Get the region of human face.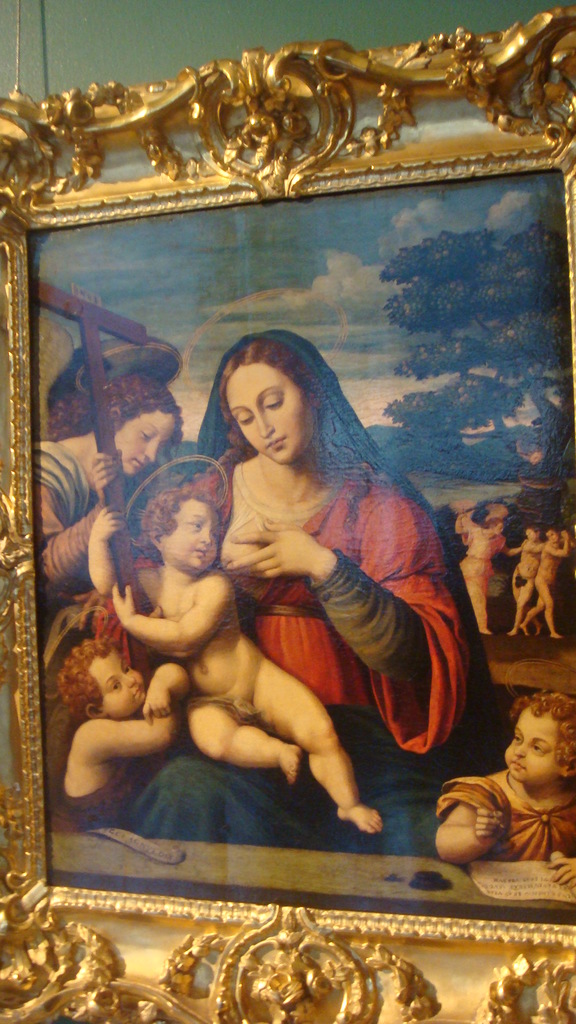
rect(548, 530, 559, 540).
